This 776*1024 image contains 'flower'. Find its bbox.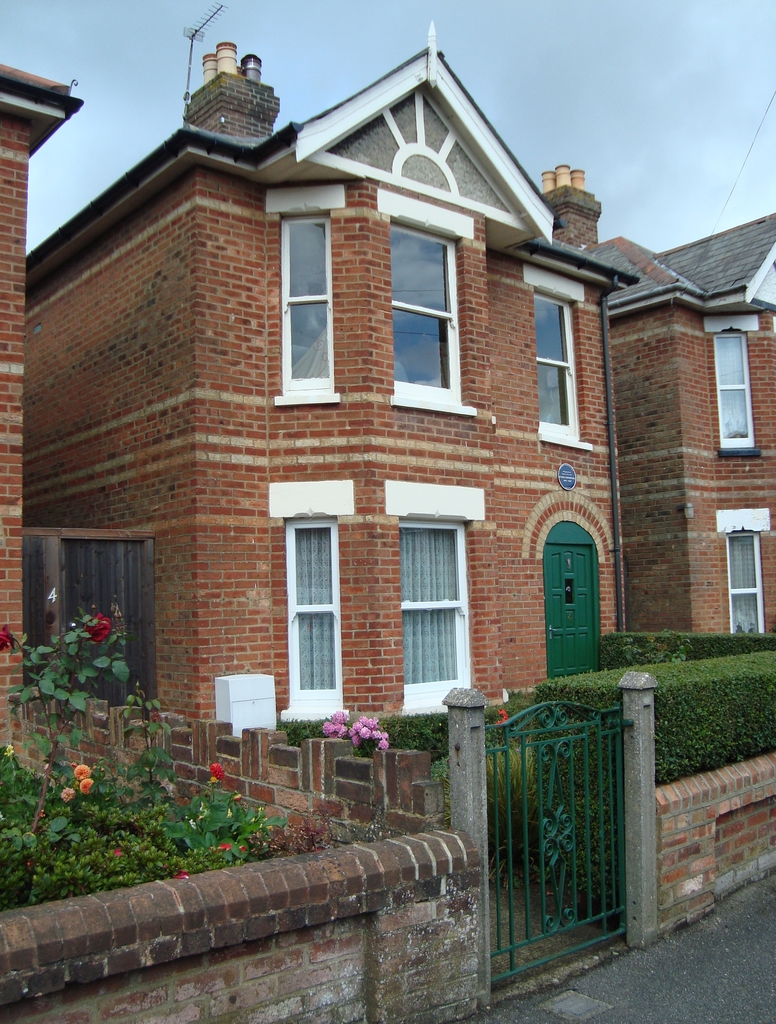
(207, 758, 227, 781).
